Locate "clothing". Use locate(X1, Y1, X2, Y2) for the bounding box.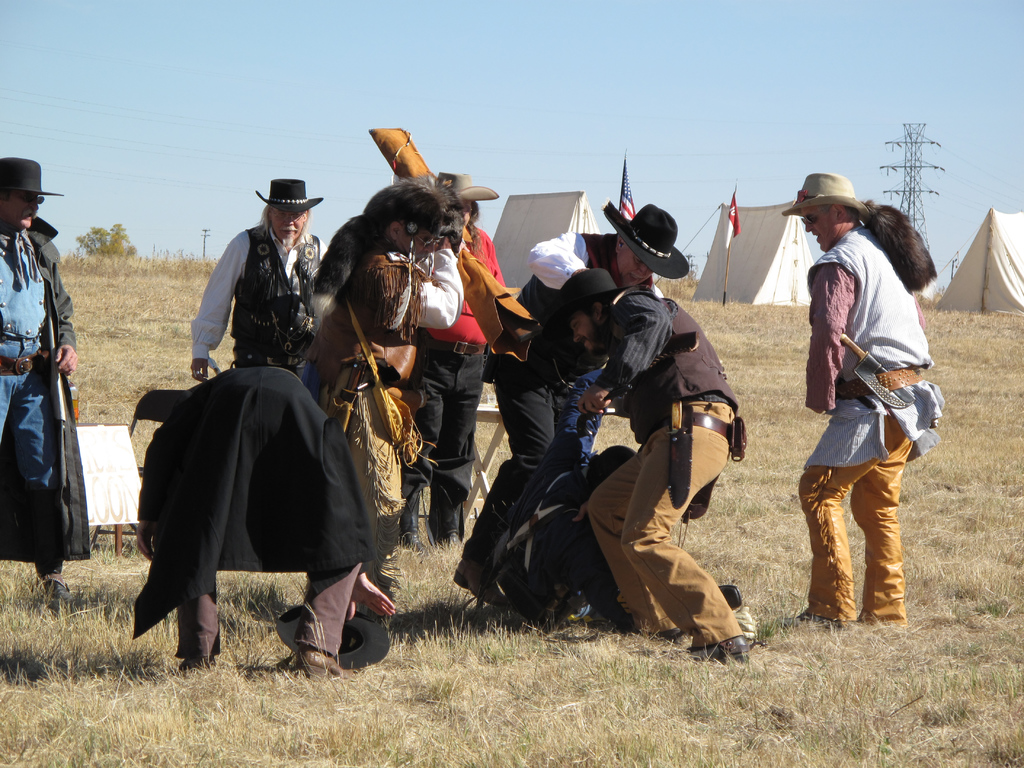
locate(129, 367, 374, 659).
